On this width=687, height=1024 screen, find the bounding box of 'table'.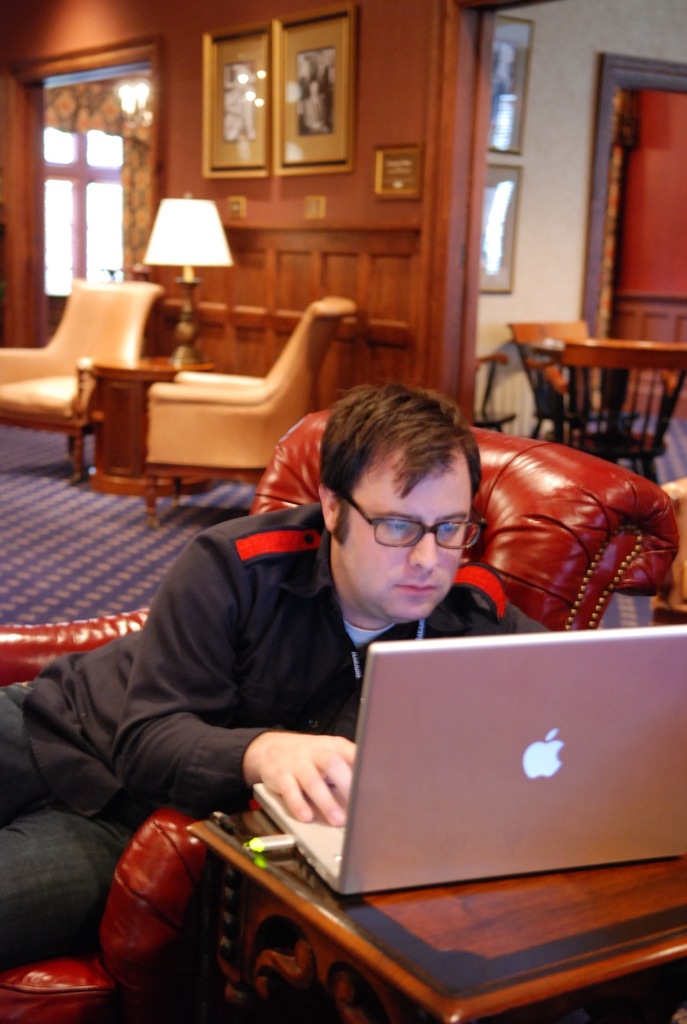
Bounding box: 186/816/686/1023.
